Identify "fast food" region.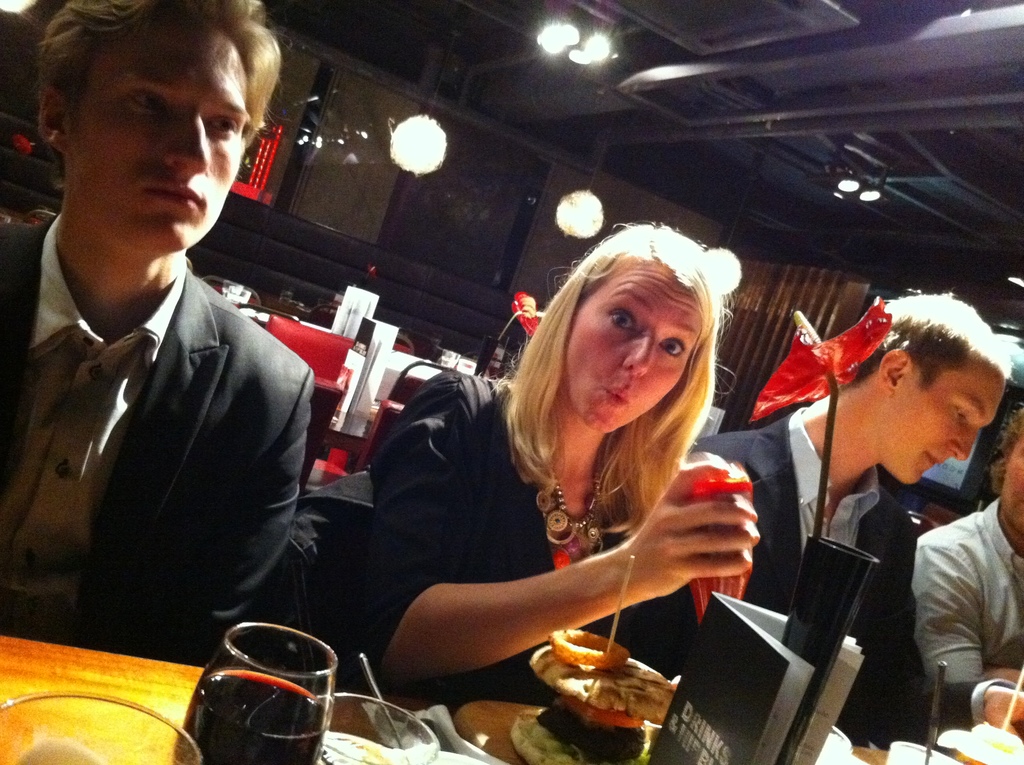
Region: (529,645,671,721).
